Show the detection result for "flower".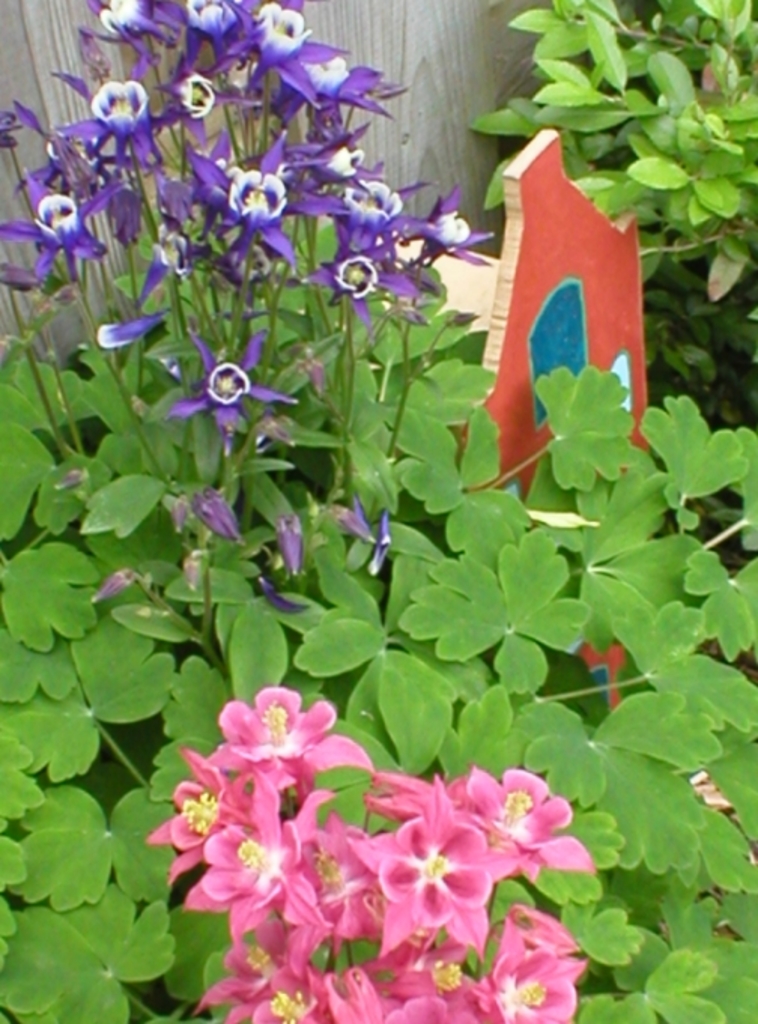
188,484,242,544.
